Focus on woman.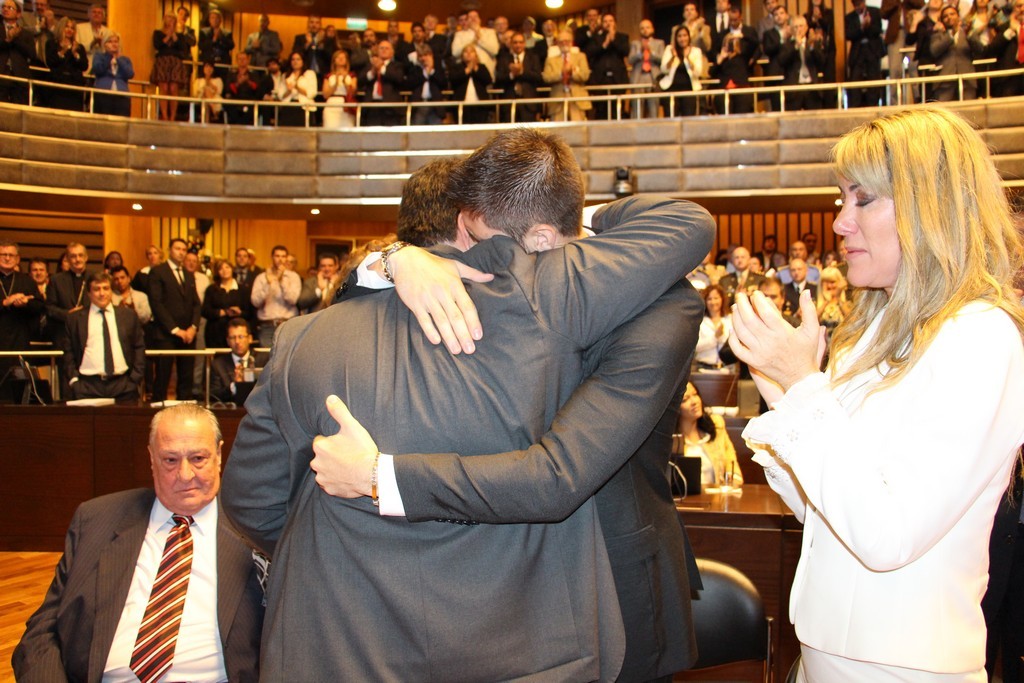
Focused at bbox=[658, 27, 702, 118].
